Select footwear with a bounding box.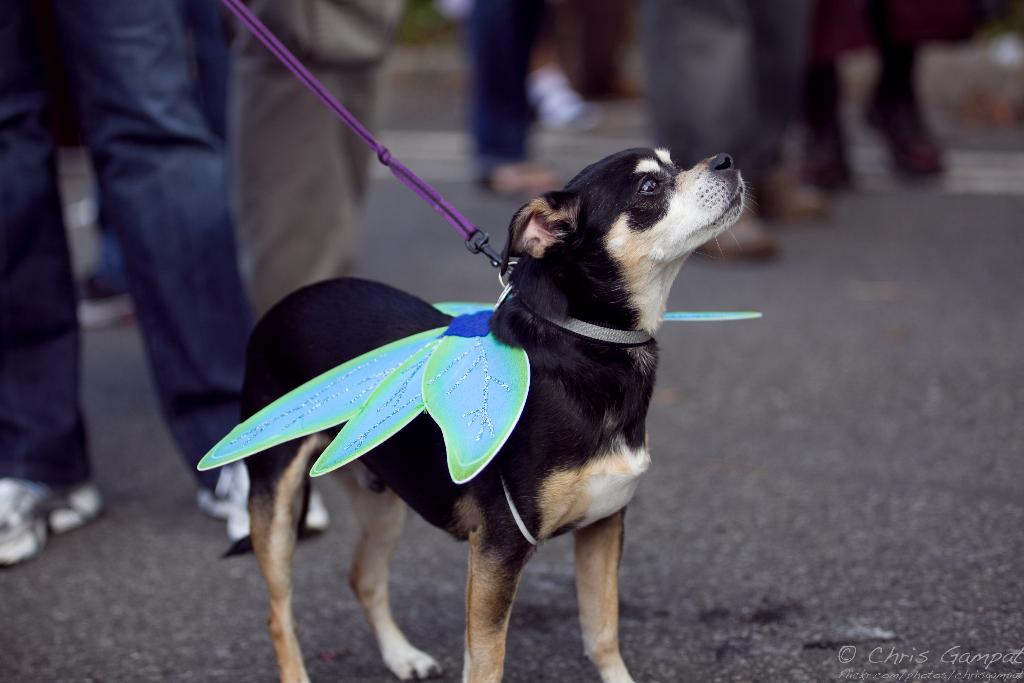
(696, 205, 772, 261).
